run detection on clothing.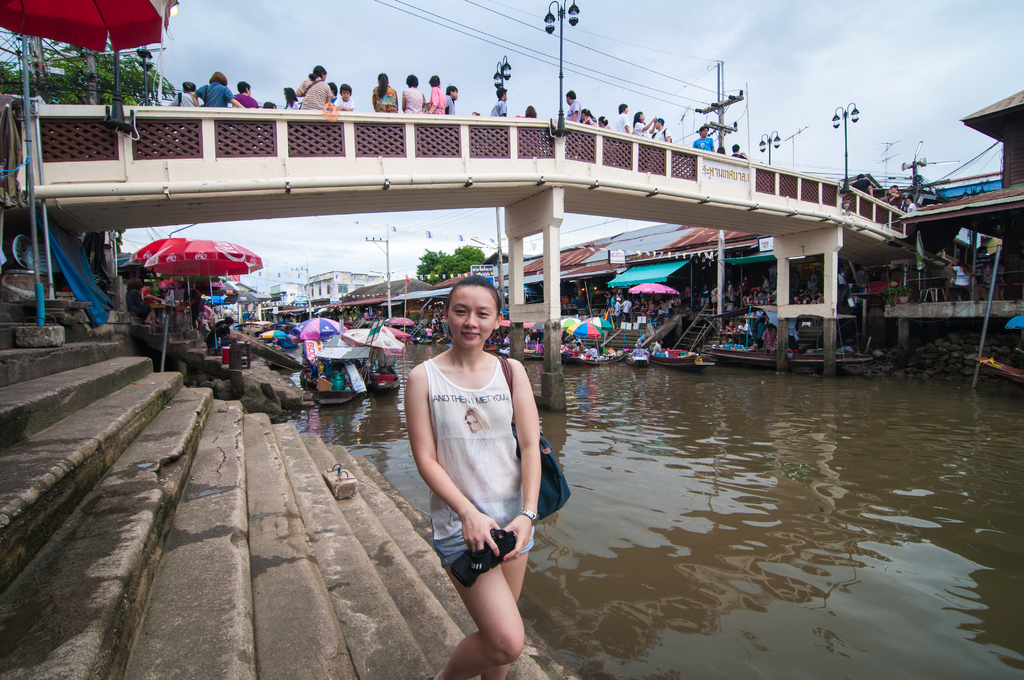
Result: rect(850, 179, 872, 195).
